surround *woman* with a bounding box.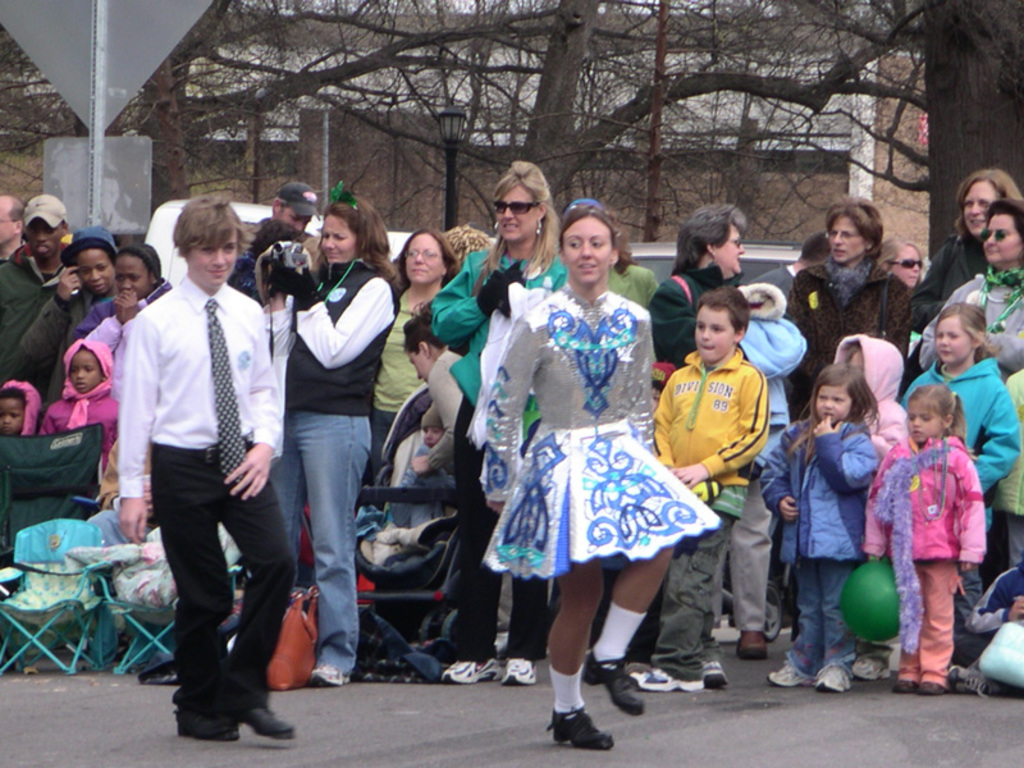
<bbox>266, 186, 396, 685</bbox>.
